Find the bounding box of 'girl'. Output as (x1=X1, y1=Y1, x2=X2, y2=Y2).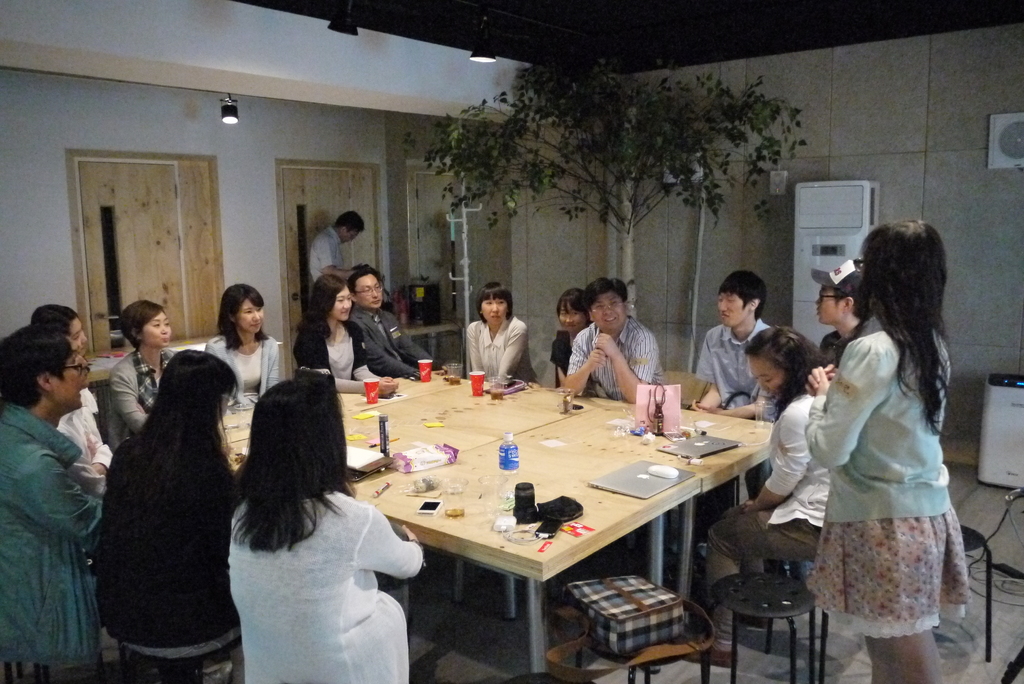
(x1=698, y1=323, x2=856, y2=668).
